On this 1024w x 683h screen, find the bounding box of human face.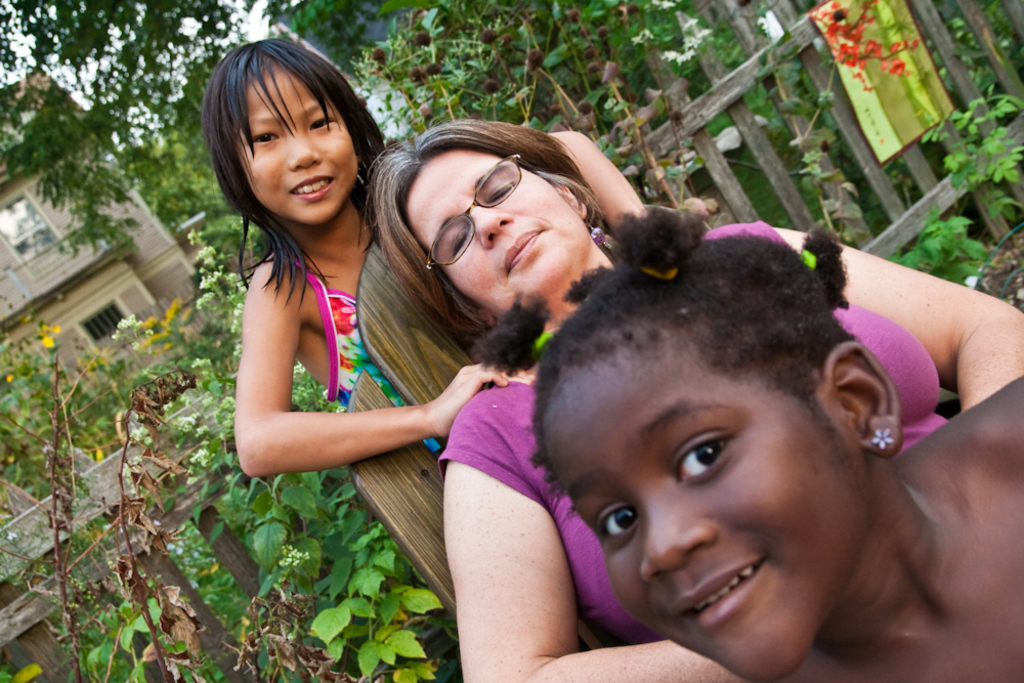
Bounding box: select_region(243, 69, 360, 221).
